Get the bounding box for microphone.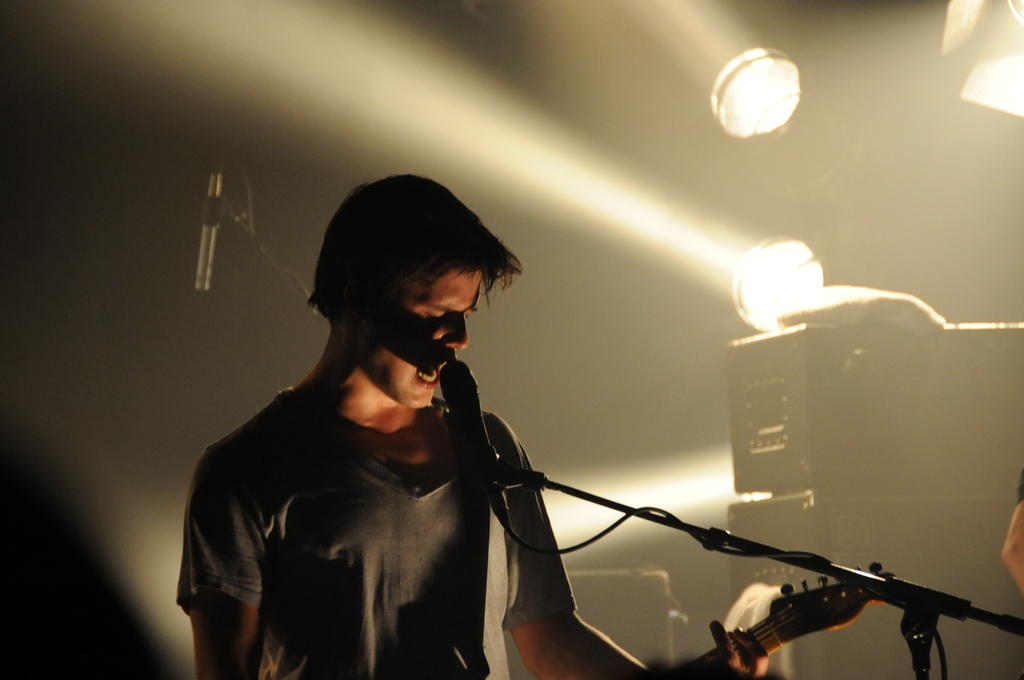
box(433, 357, 512, 532).
